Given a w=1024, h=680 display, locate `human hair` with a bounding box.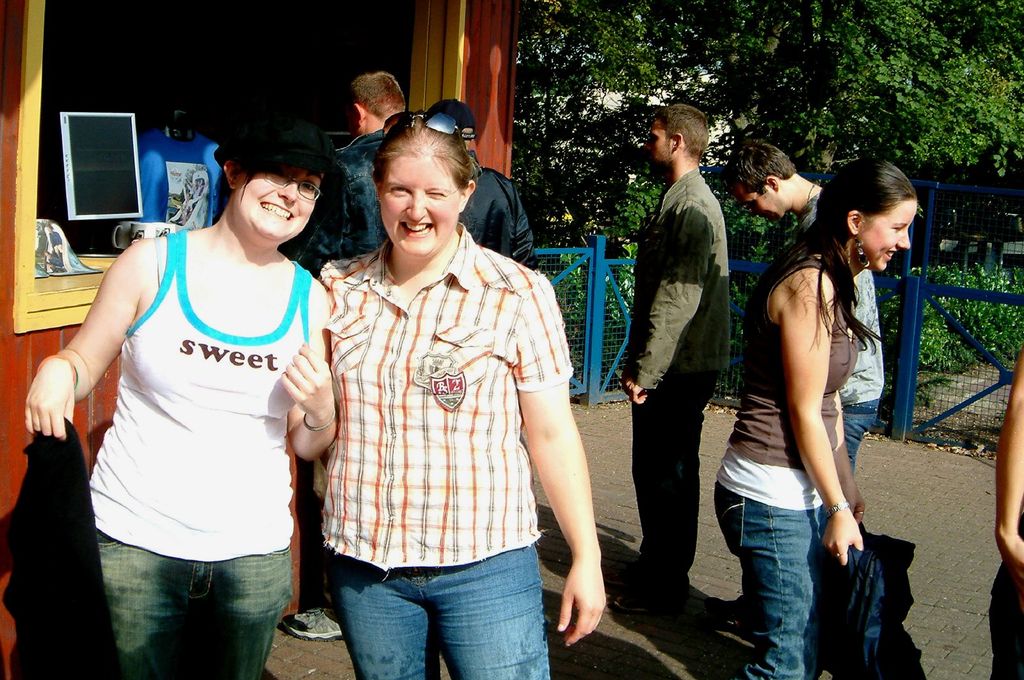
Located: bbox=(728, 143, 797, 210).
